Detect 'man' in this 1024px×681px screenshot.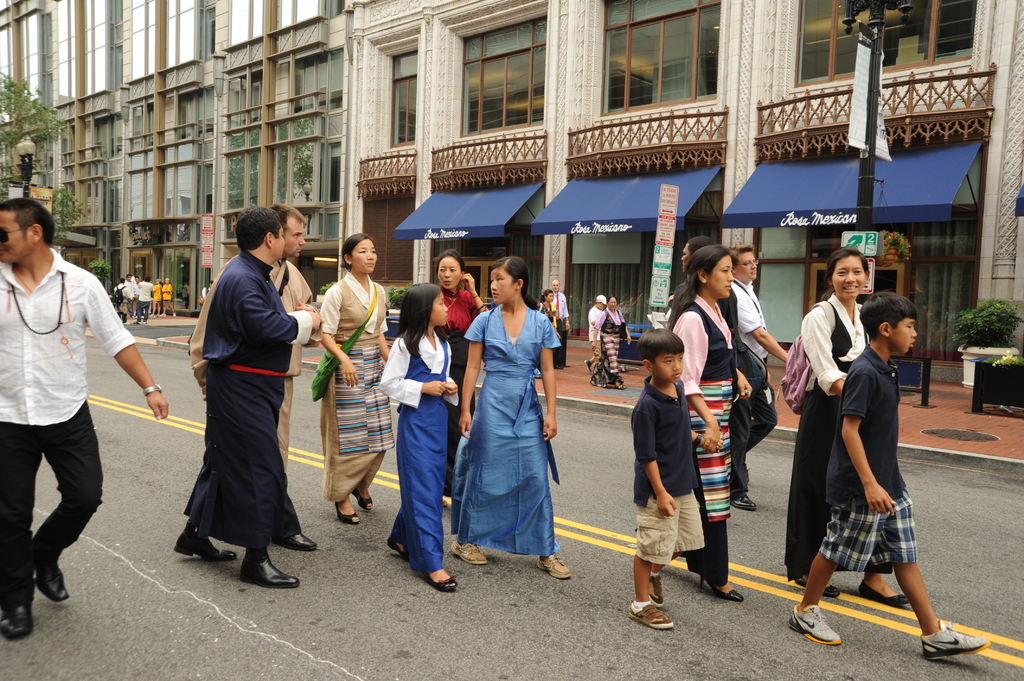
Detection: locate(171, 207, 323, 584).
